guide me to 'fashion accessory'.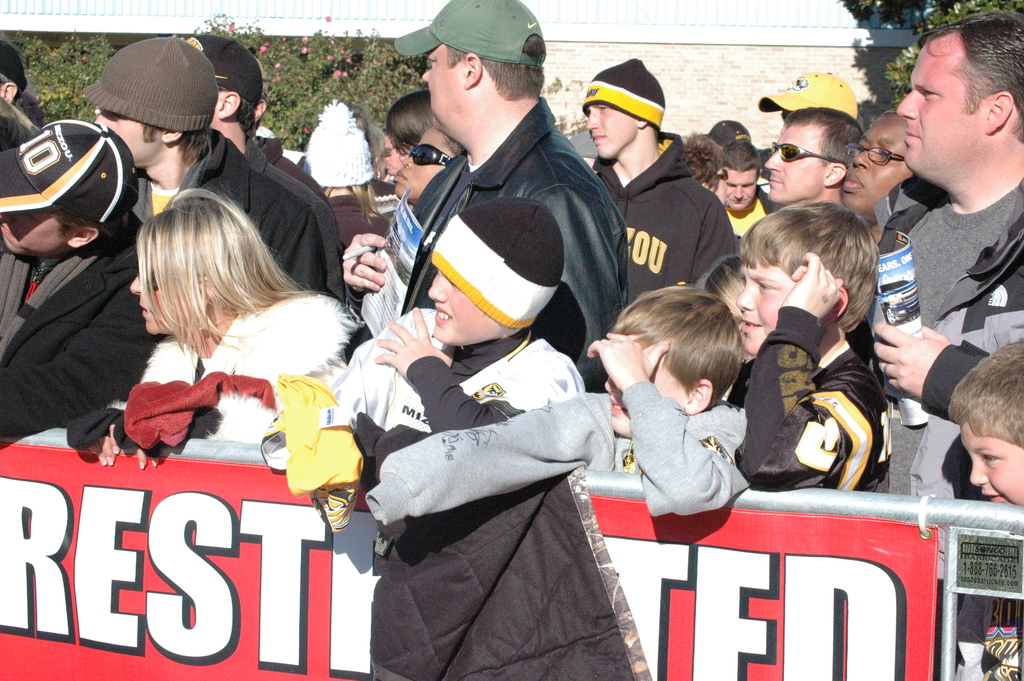
Guidance: box(392, 0, 545, 70).
